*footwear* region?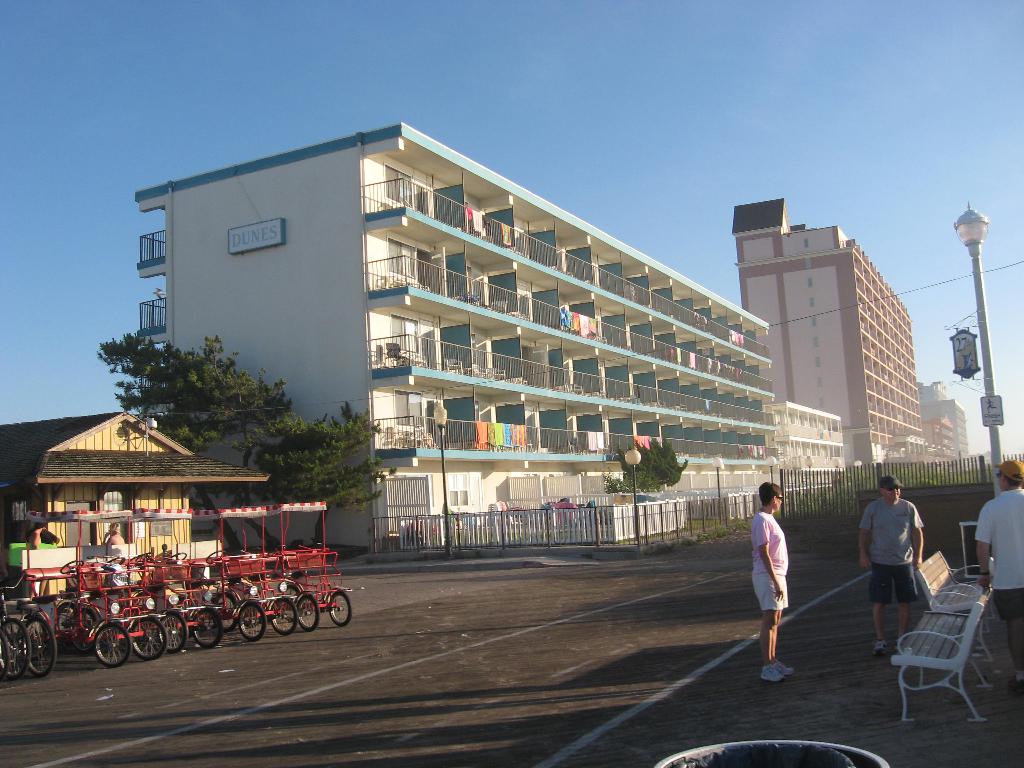
(left=762, top=662, right=783, bottom=680)
